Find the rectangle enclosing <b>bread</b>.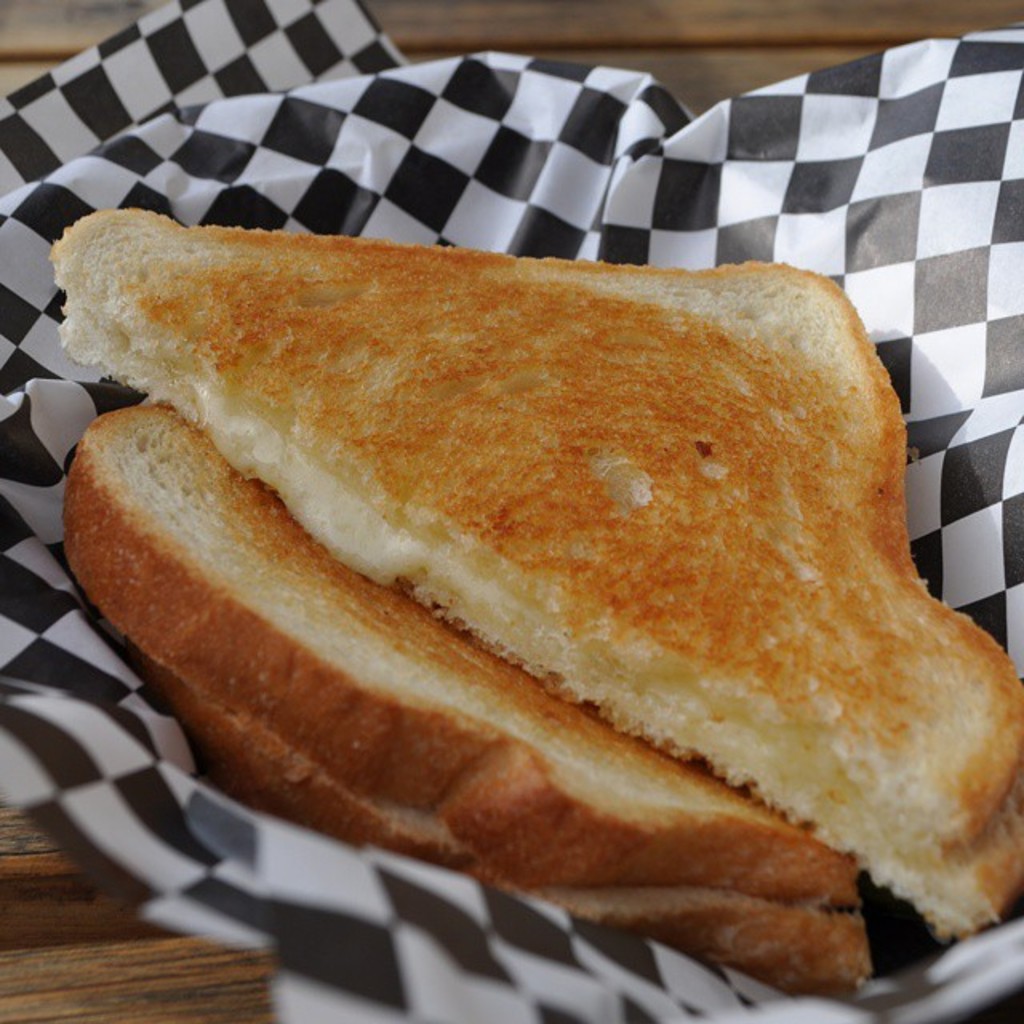
(left=120, top=632, right=867, bottom=990).
